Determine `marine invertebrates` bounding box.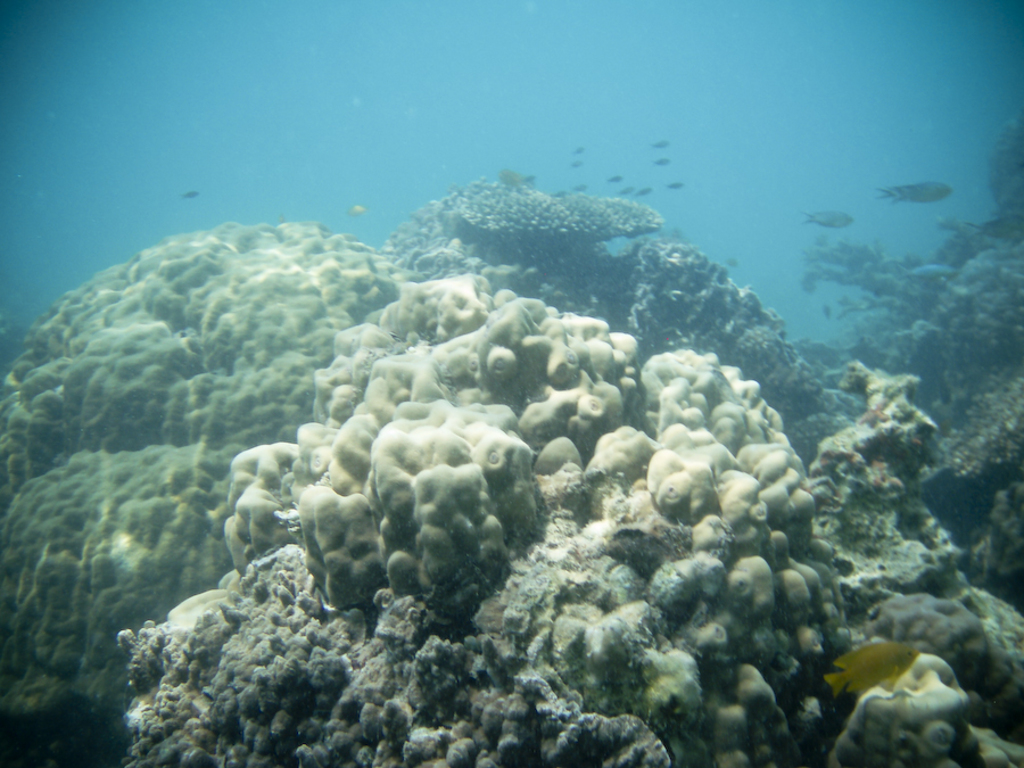
Determined: x1=795, y1=353, x2=1023, y2=746.
